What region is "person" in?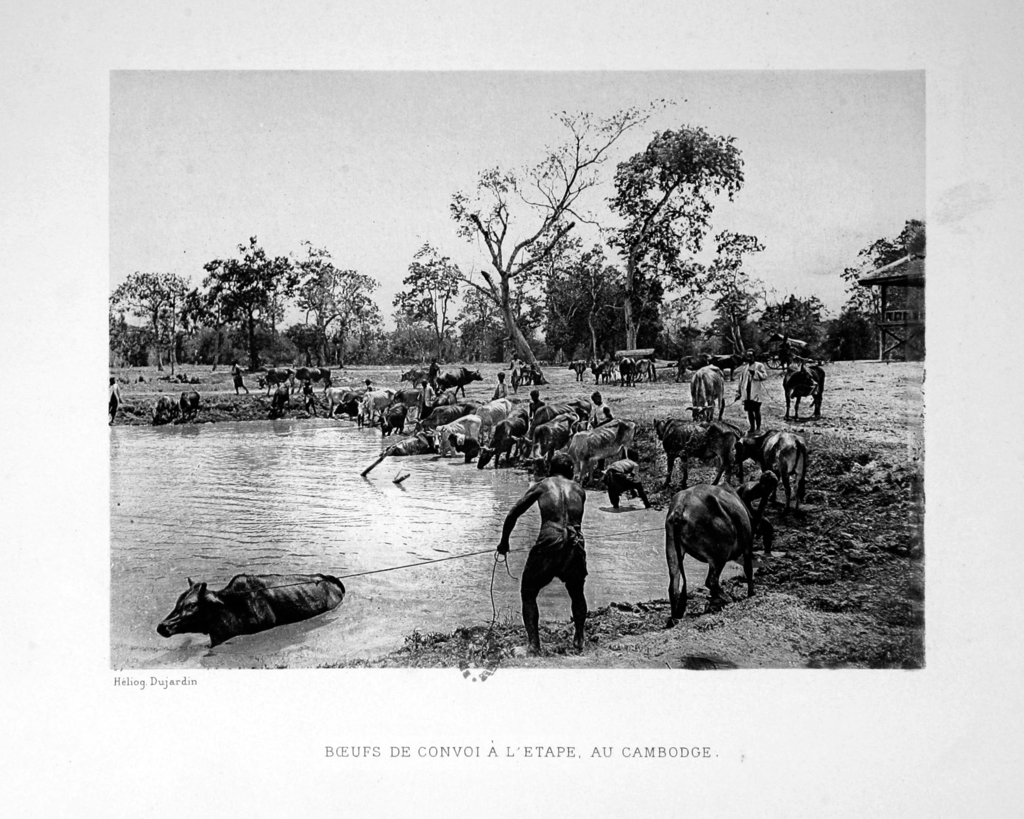
region(504, 448, 592, 655).
